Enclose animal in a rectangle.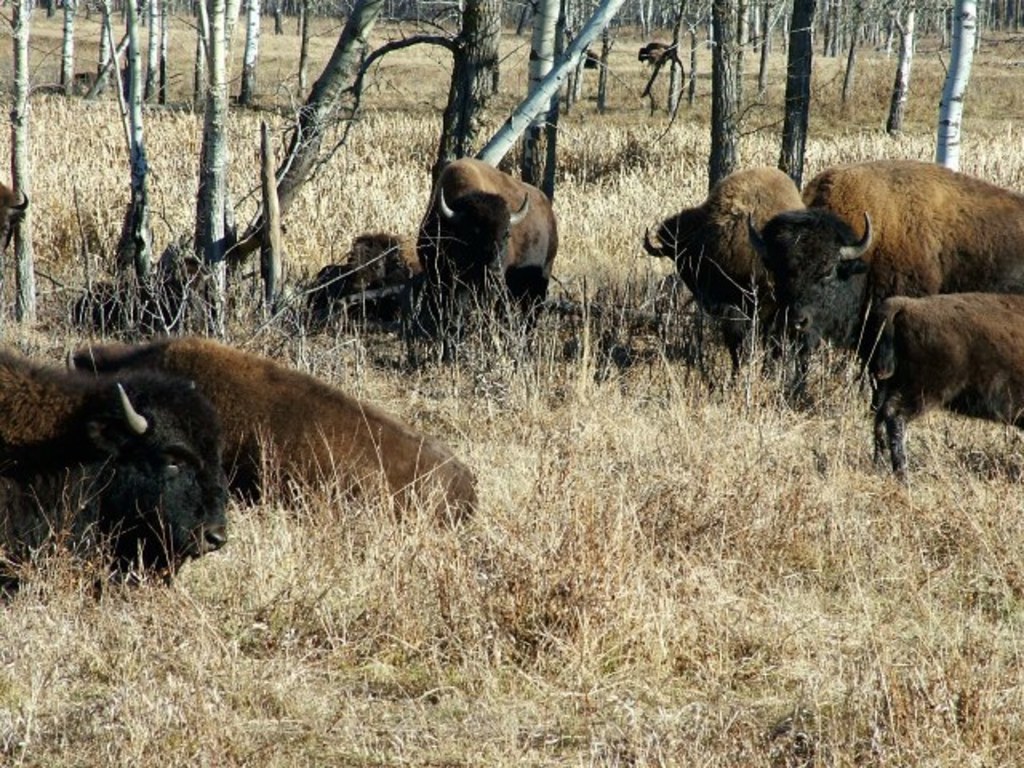
bbox=(0, 339, 234, 603).
